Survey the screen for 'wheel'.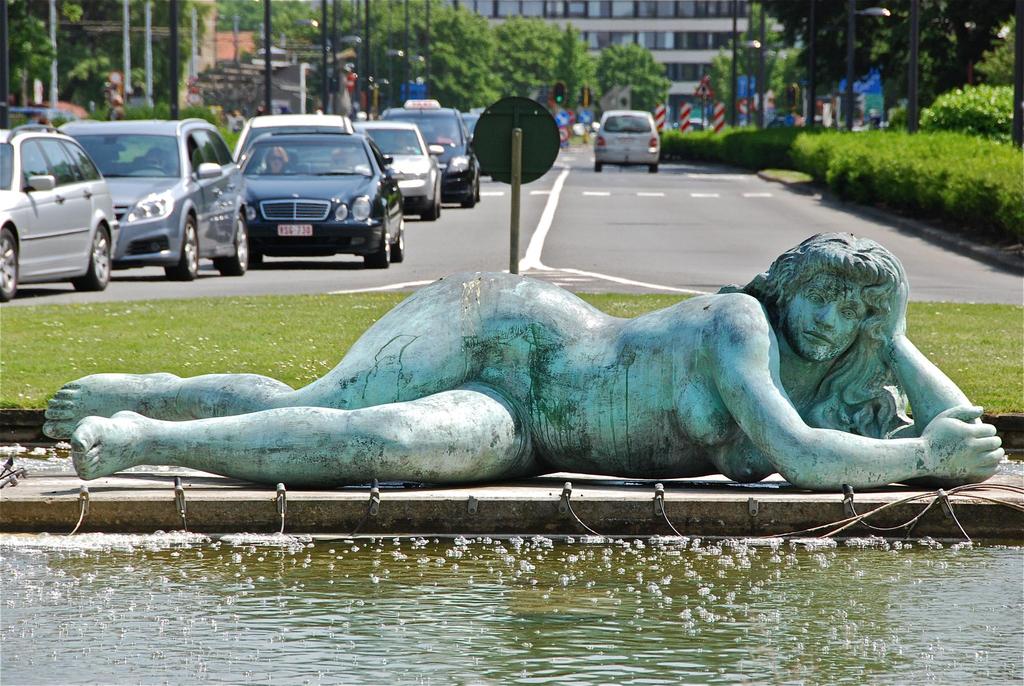
Survey found: detection(648, 163, 657, 172).
